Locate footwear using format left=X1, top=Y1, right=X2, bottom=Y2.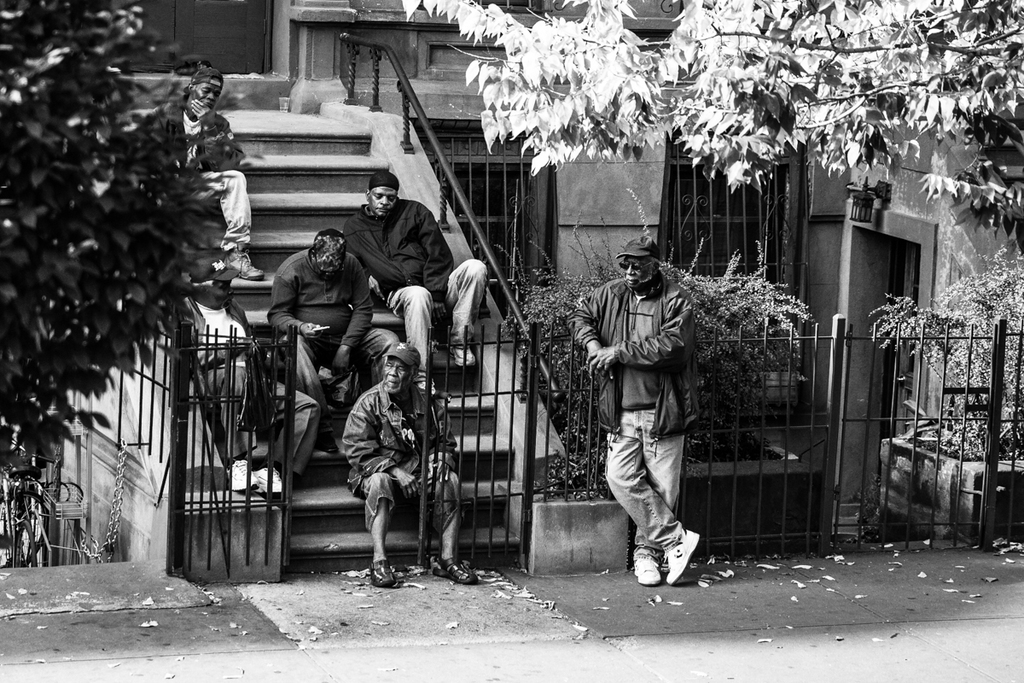
left=227, top=460, right=268, bottom=493.
